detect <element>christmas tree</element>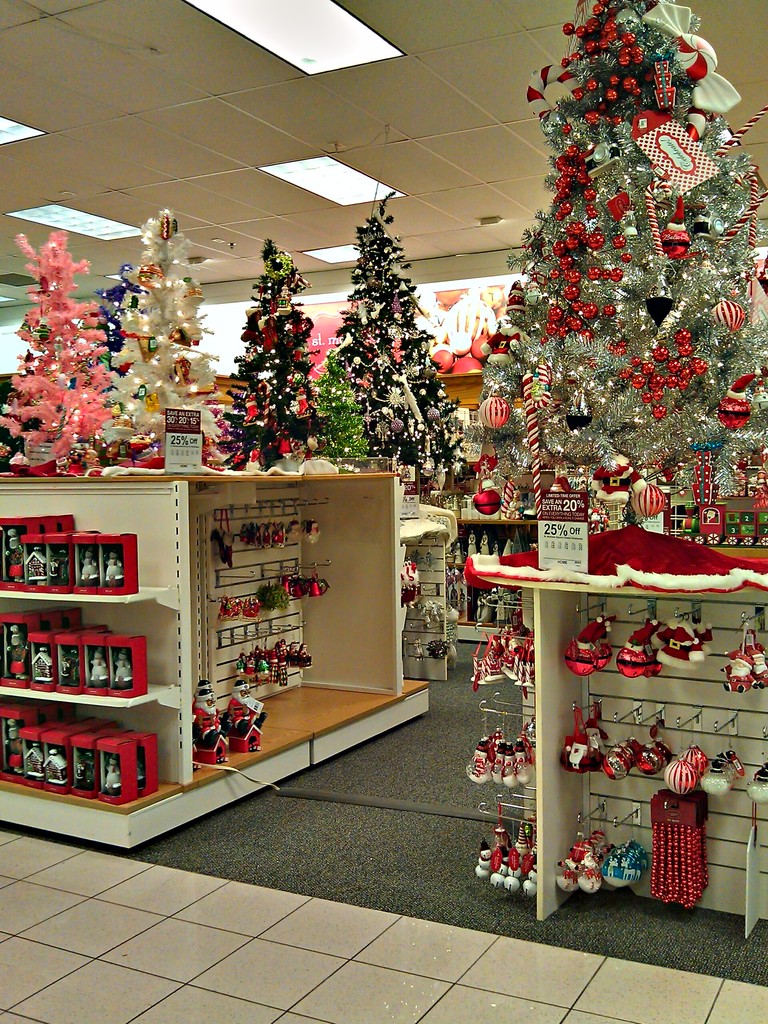
308, 340, 376, 475
